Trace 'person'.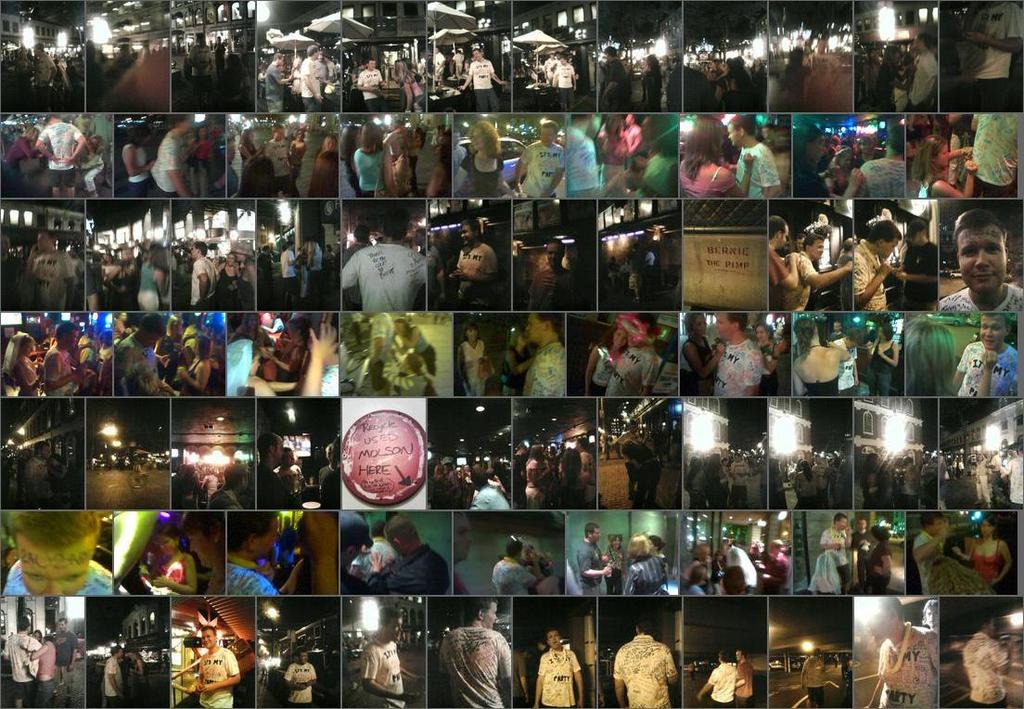
Traced to select_region(368, 511, 449, 595).
